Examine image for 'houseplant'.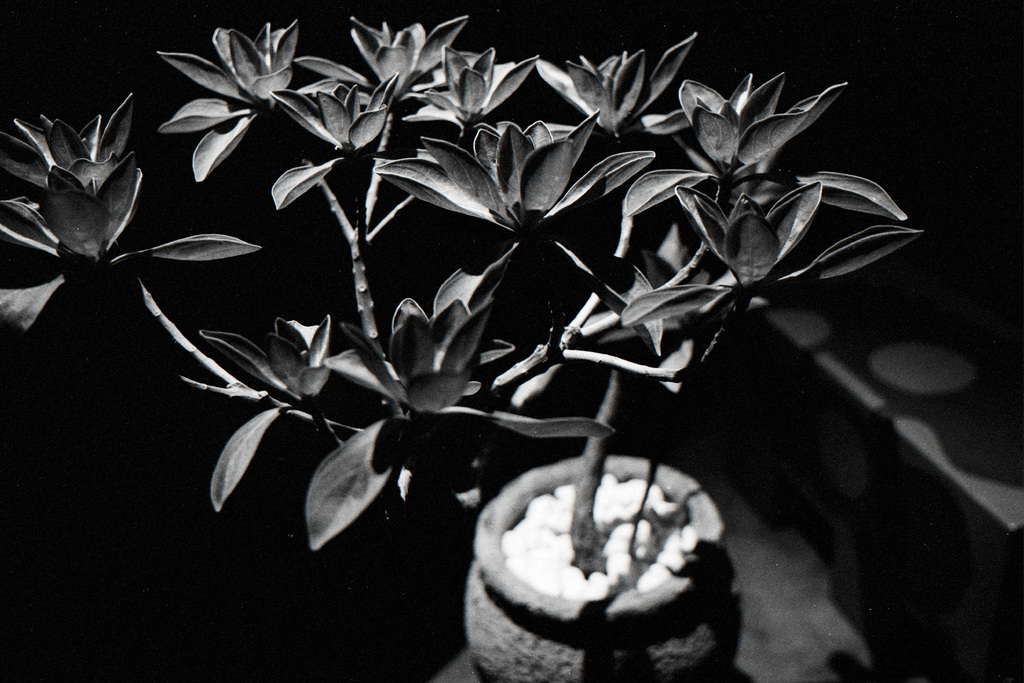
Examination result: rect(58, 41, 982, 682).
